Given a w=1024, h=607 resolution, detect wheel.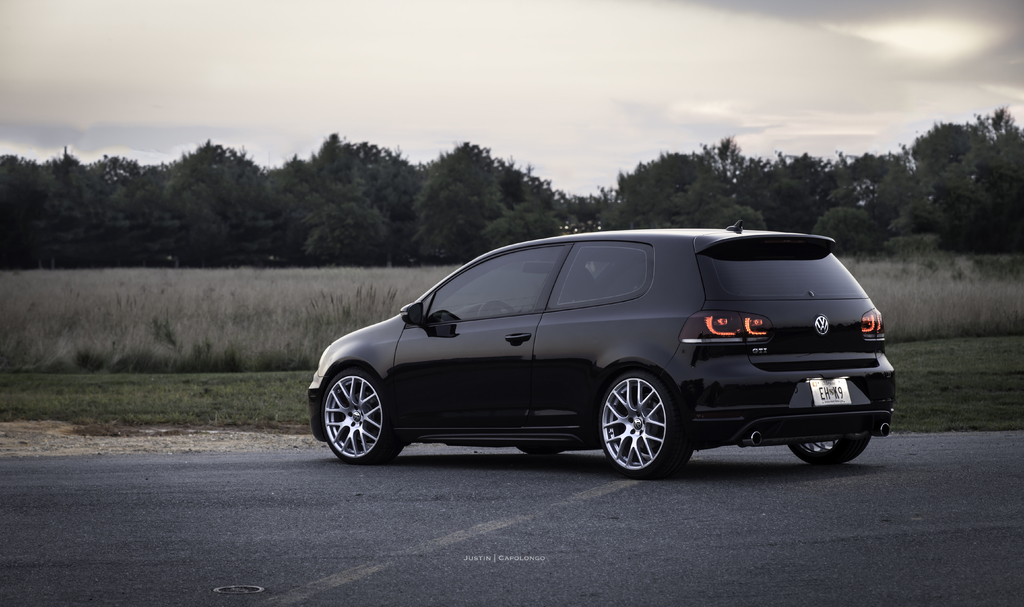
(515,441,564,458).
